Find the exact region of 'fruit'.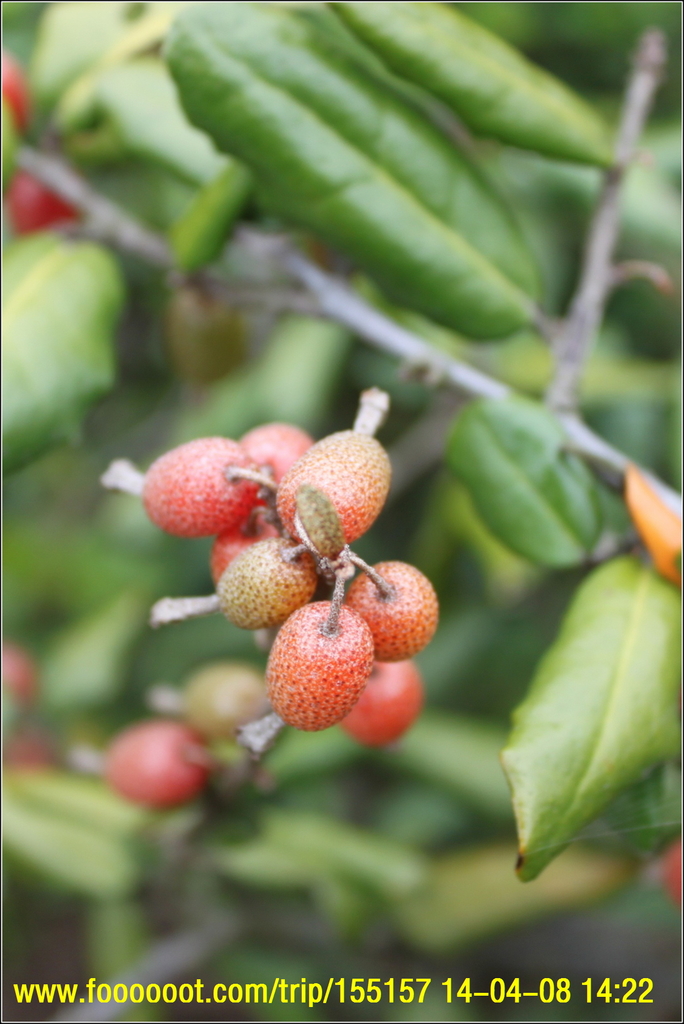
Exact region: BBox(362, 565, 436, 680).
